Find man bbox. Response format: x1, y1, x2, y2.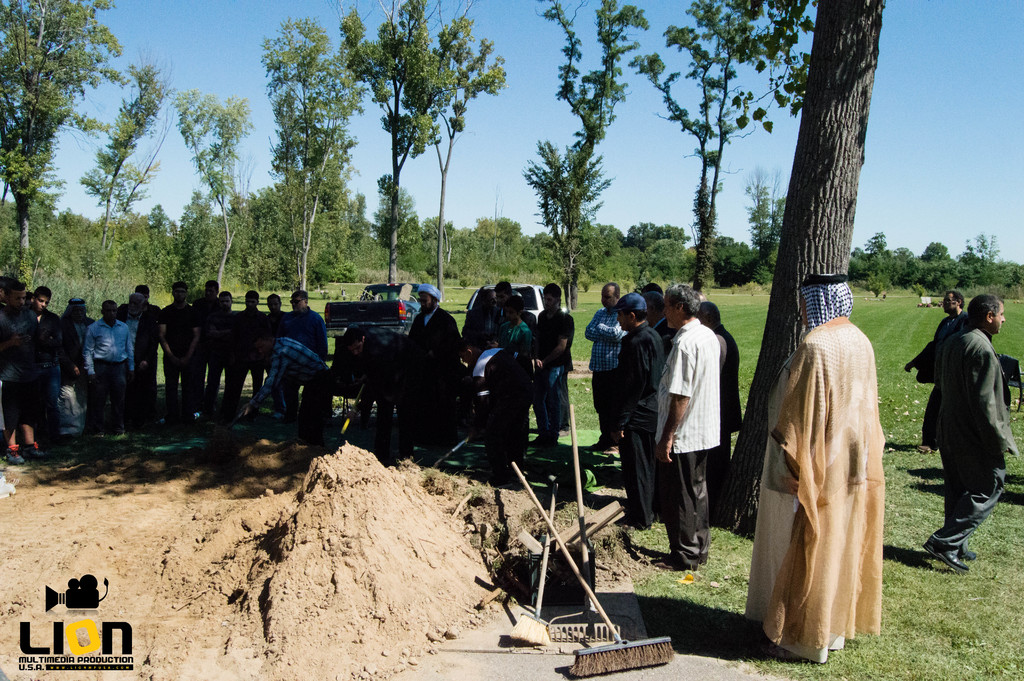
916, 291, 1018, 582.
